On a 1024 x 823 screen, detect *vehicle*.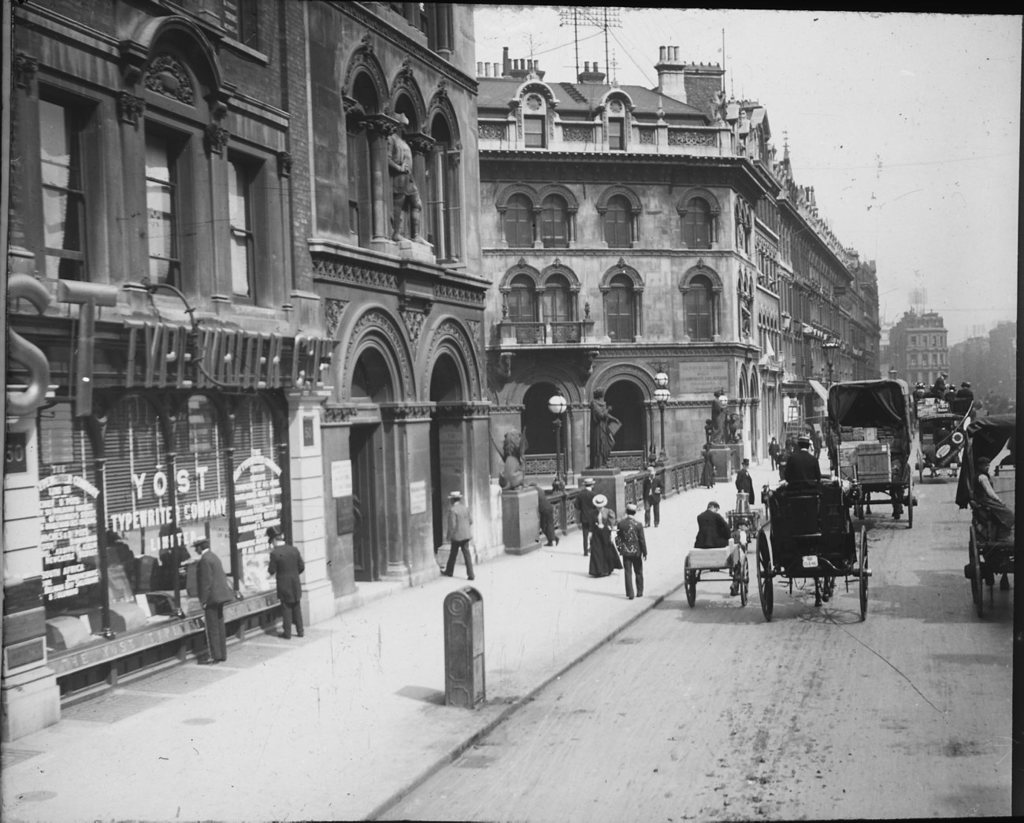
region(826, 377, 919, 529).
